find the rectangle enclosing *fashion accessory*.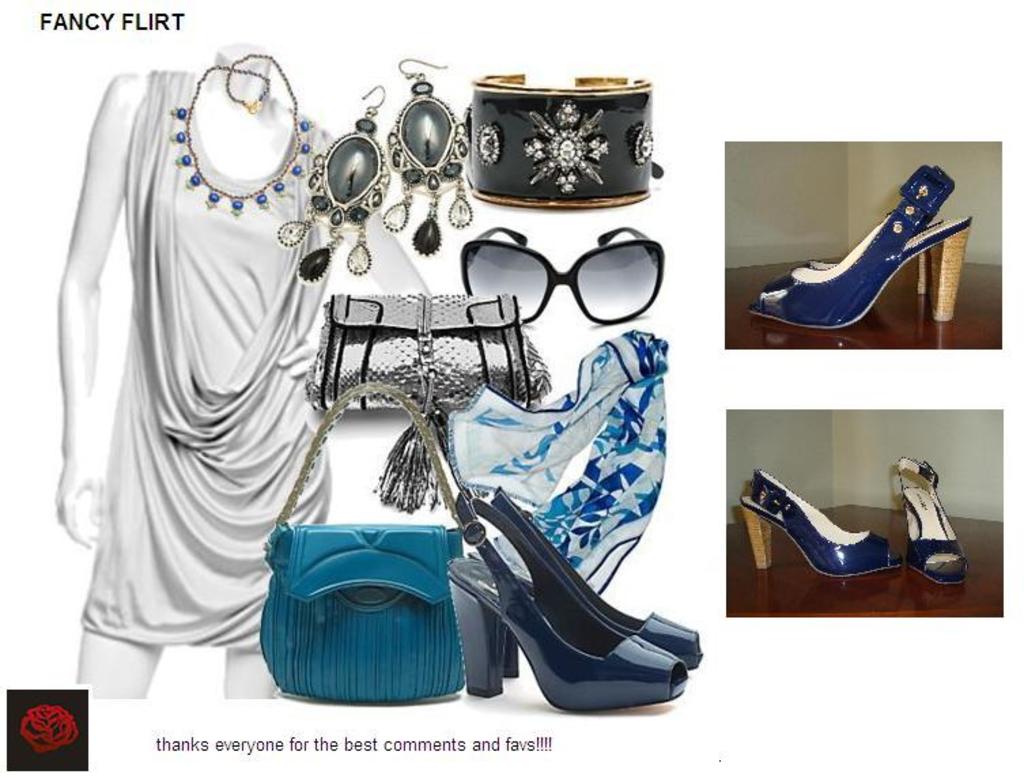
pyautogui.locateOnScreen(741, 465, 898, 571).
